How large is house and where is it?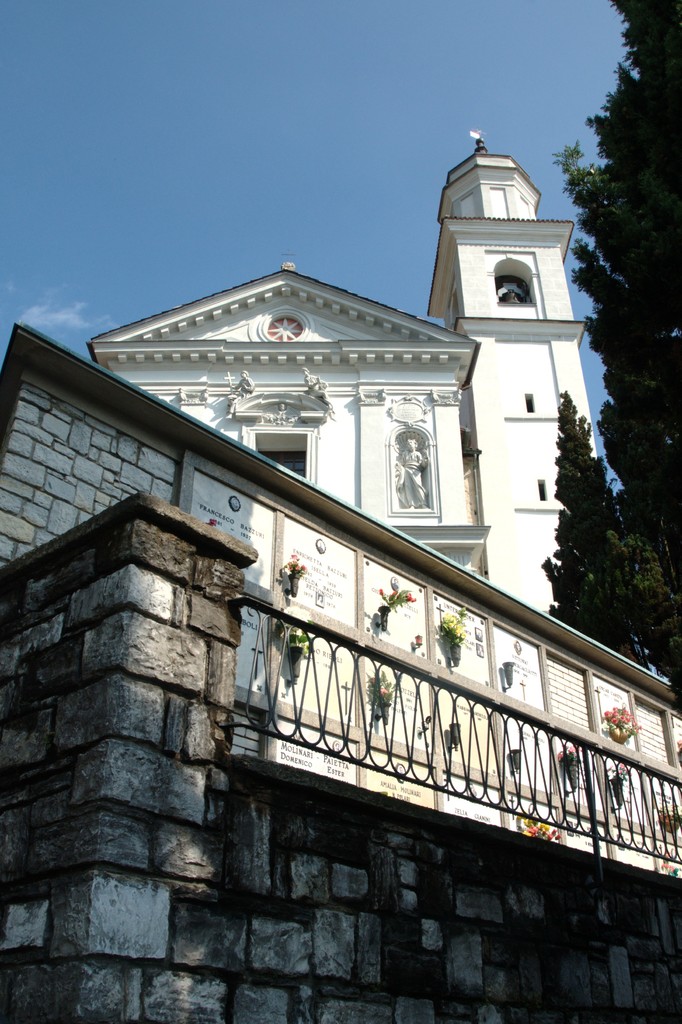
Bounding box: x1=10, y1=150, x2=681, y2=1011.
